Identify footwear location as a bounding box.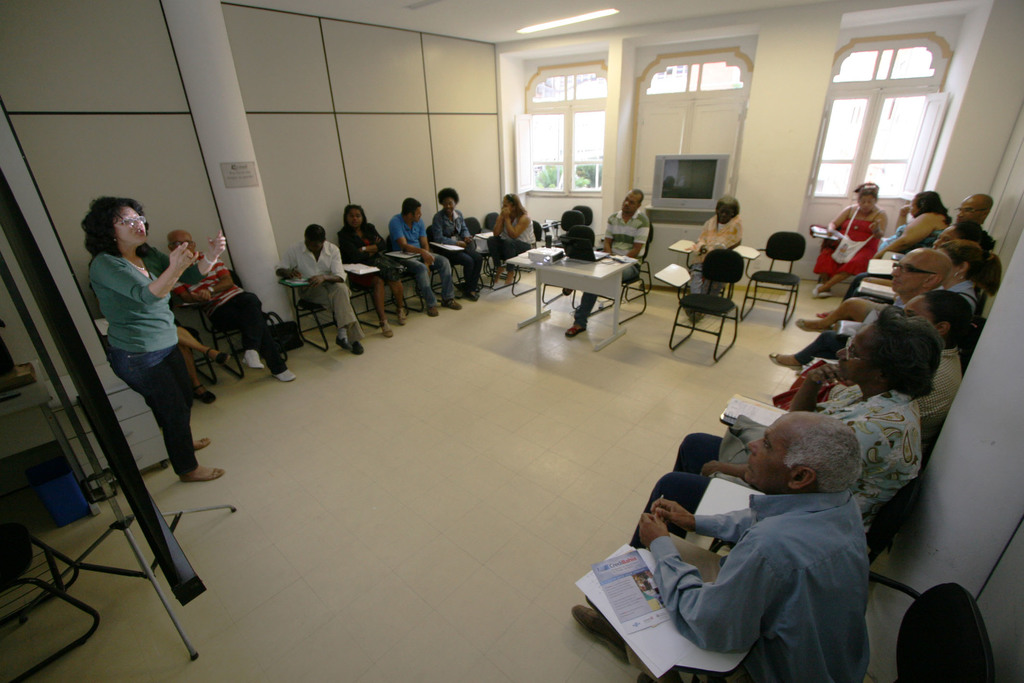
[465, 291, 481, 302].
